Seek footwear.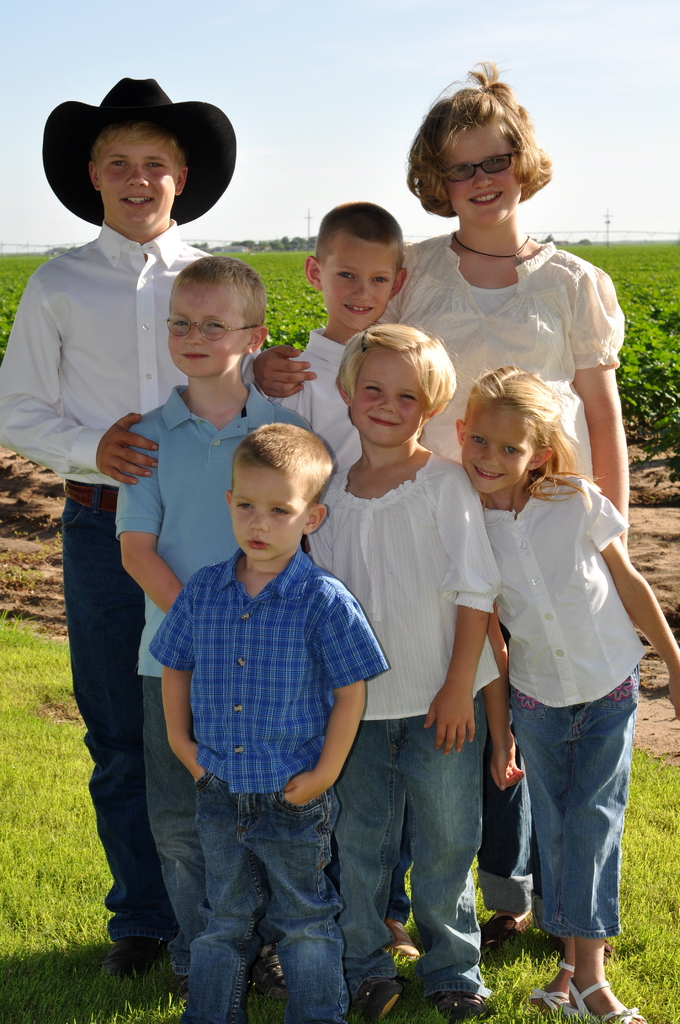
[x1=120, y1=927, x2=168, y2=980].
